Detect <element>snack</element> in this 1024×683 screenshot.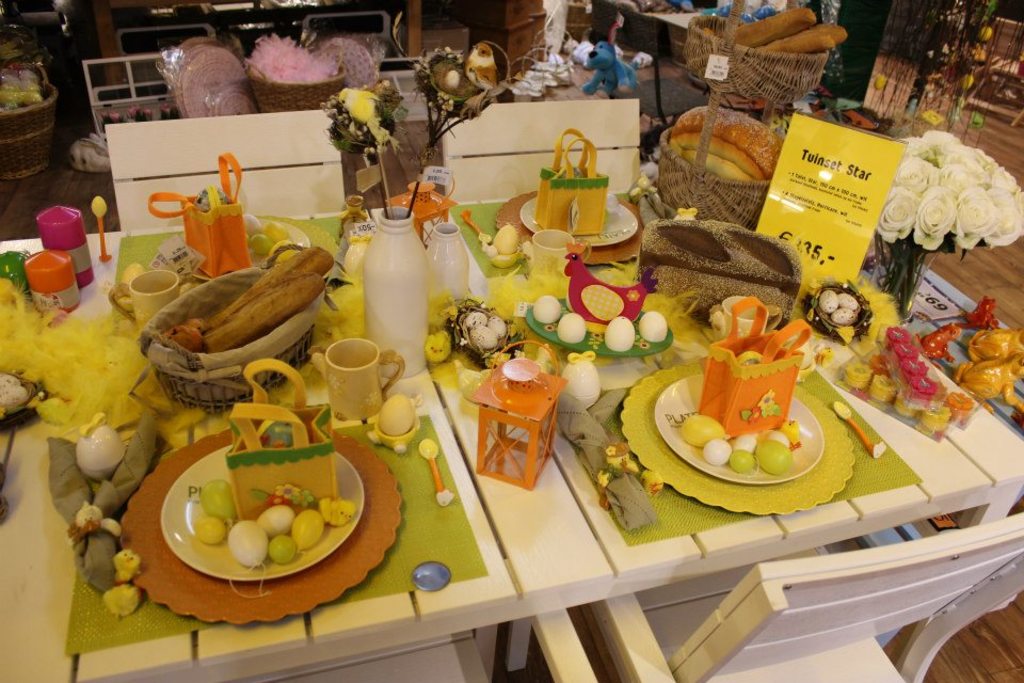
Detection: x1=630 y1=221 x2=802 y2=328.
